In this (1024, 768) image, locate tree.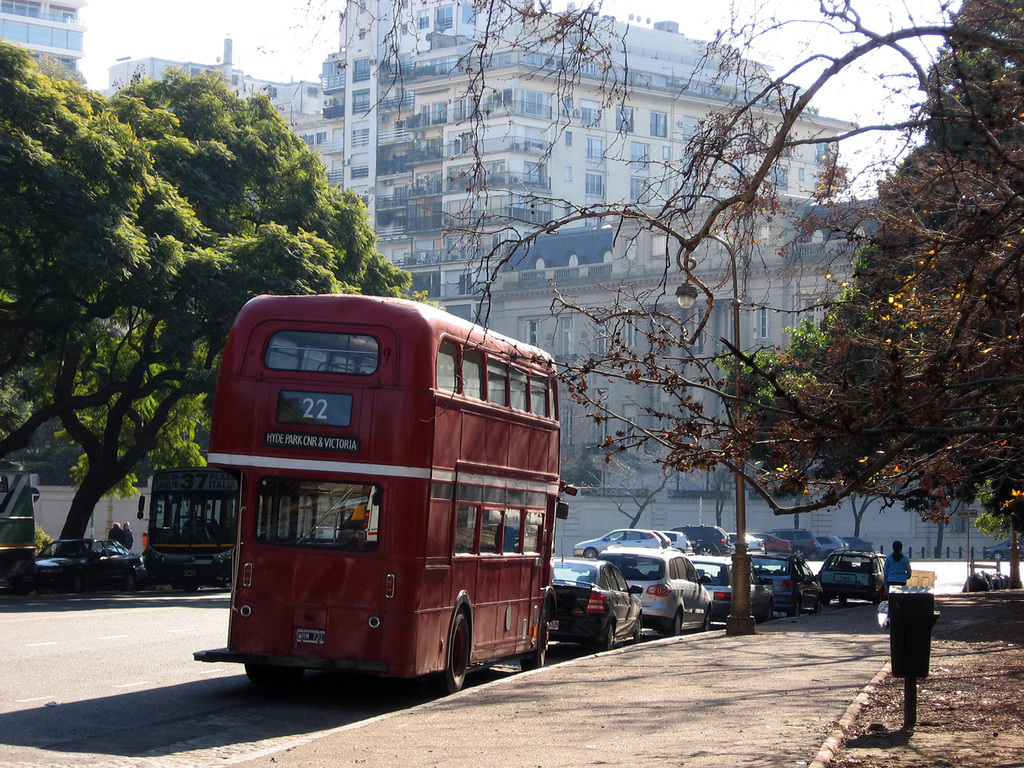
Bounding box: [294,0,1023,518].
